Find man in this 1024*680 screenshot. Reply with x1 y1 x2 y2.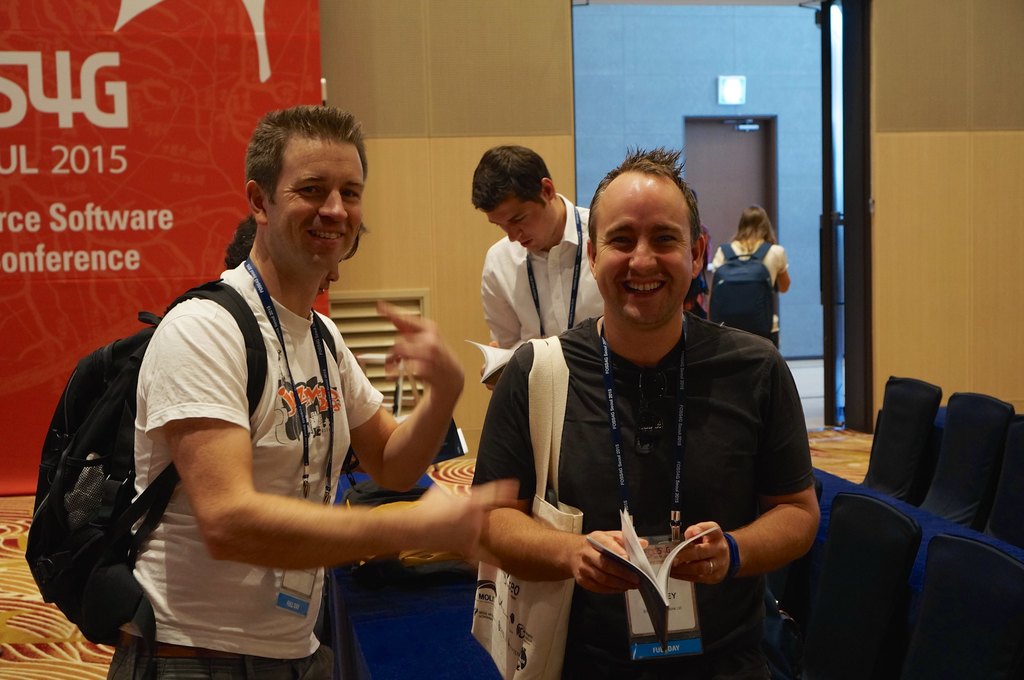
100 99 515 679.
